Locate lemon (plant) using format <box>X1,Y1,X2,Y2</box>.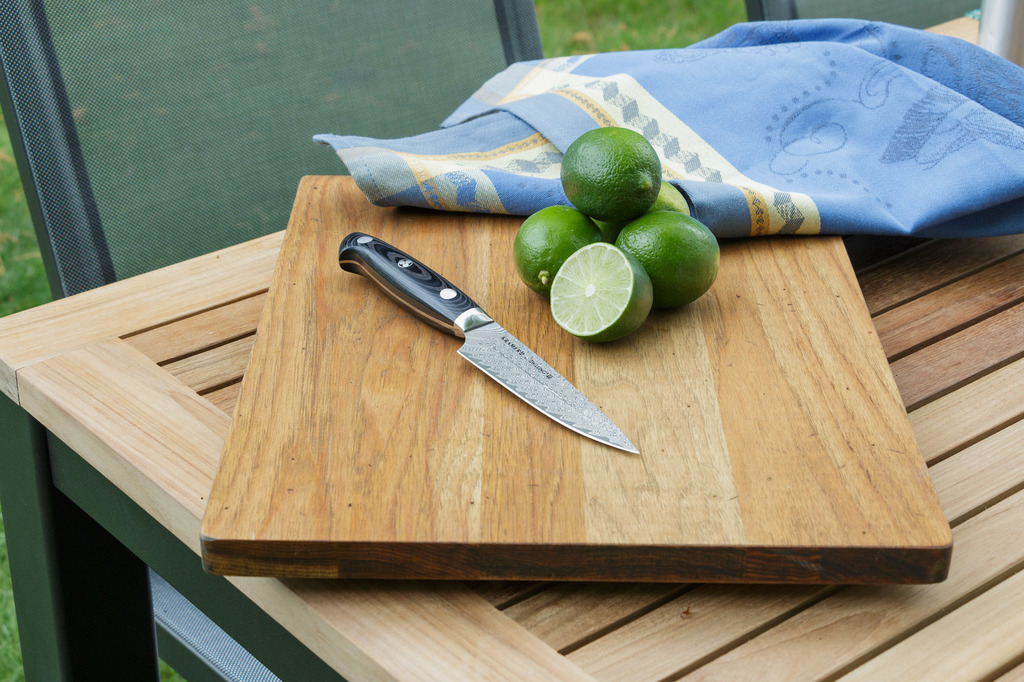
<box>591,182,691,245</box>.
